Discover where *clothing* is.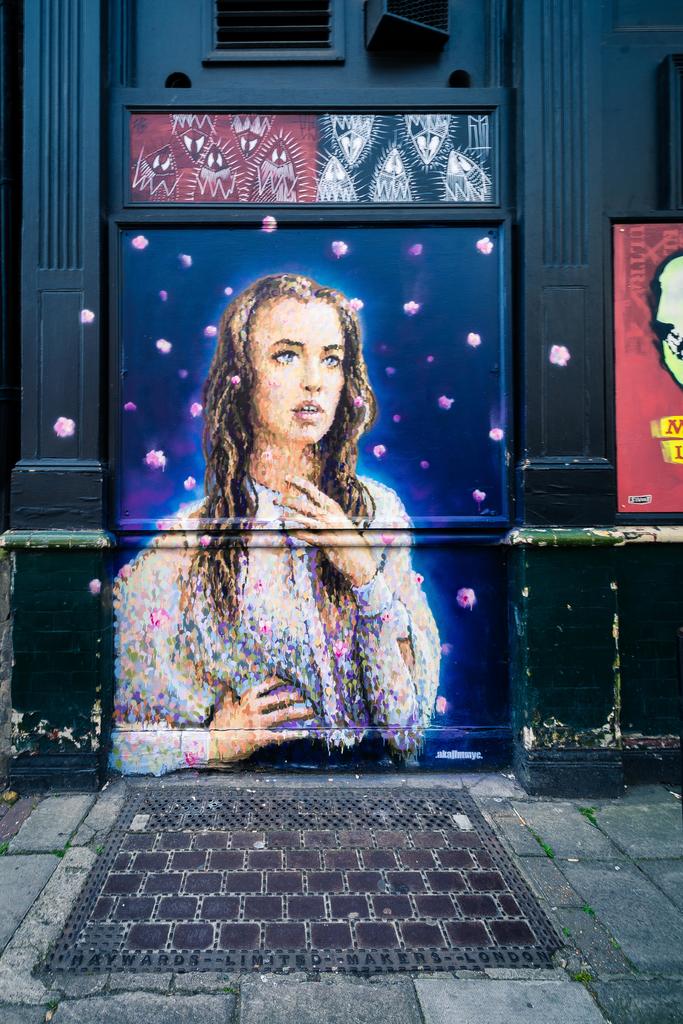
Discovered at <bbox>113, 477, 438, 778</bbox>.
